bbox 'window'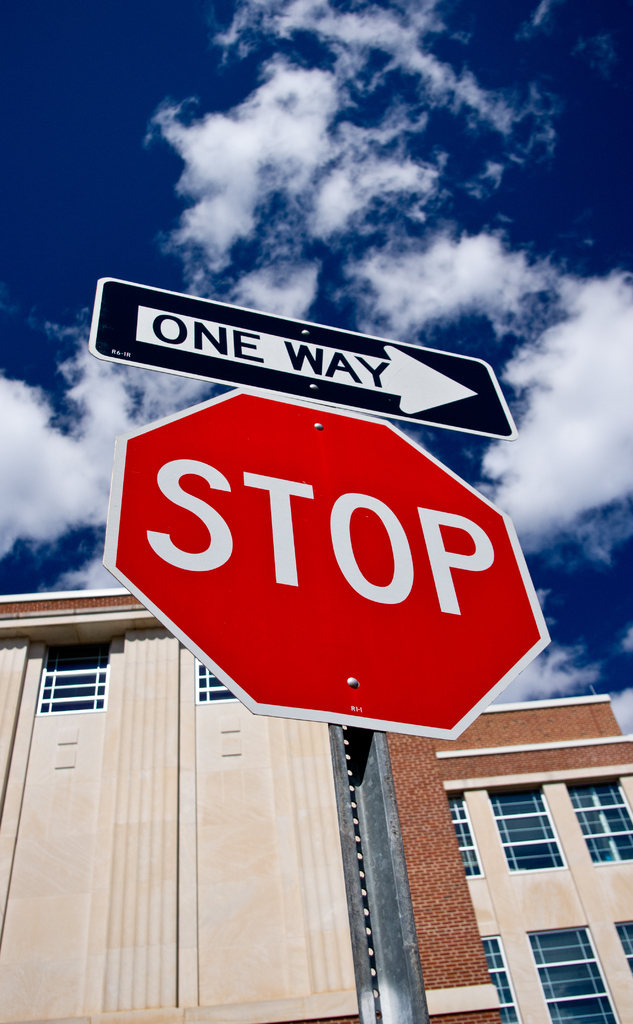
(618, 920, 632, 974)
